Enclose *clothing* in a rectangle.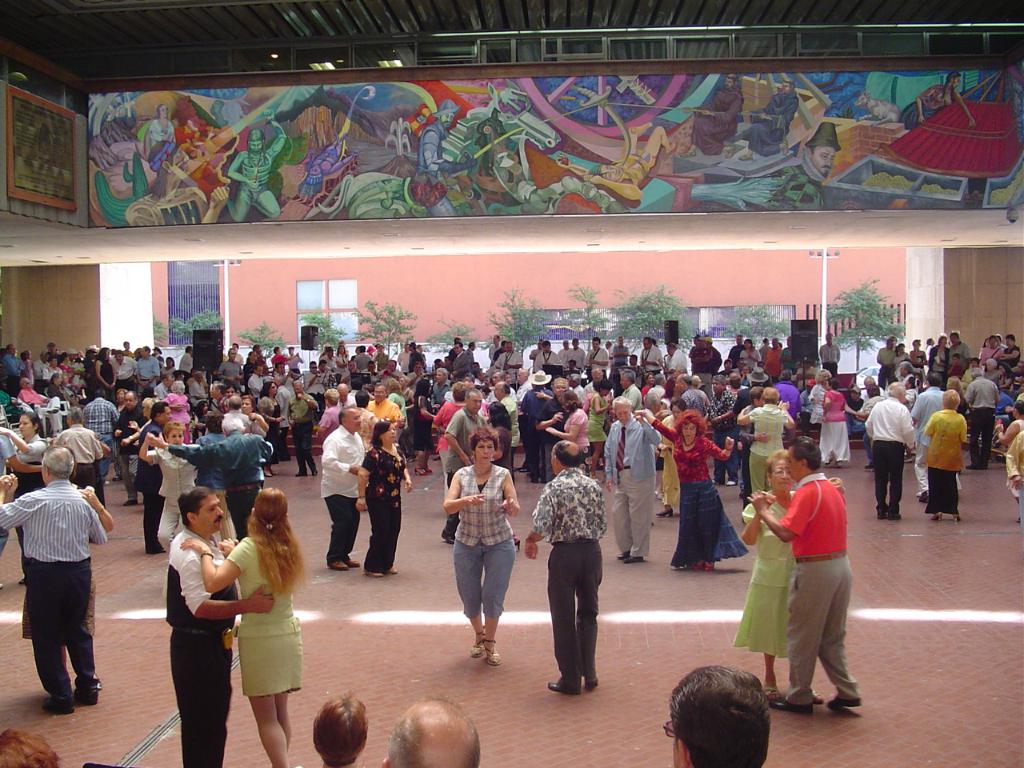
[left=9, top=454, right=102, bottom=715].
